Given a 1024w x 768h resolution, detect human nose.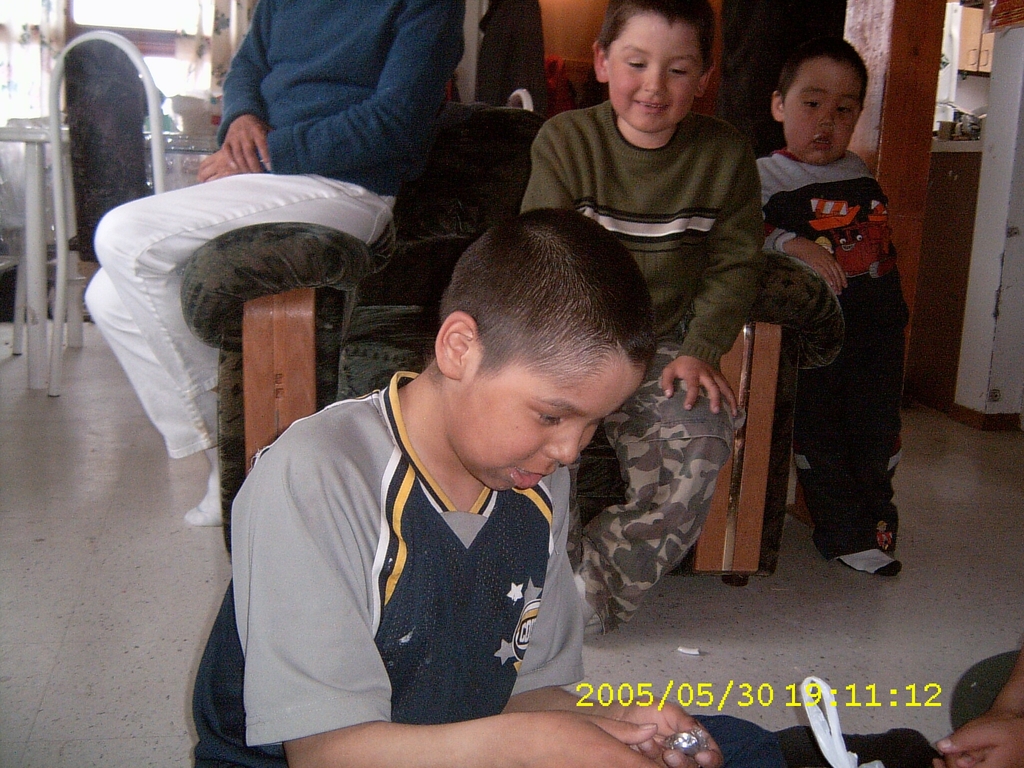
left=816, top=105, right=837, bottom=127.
